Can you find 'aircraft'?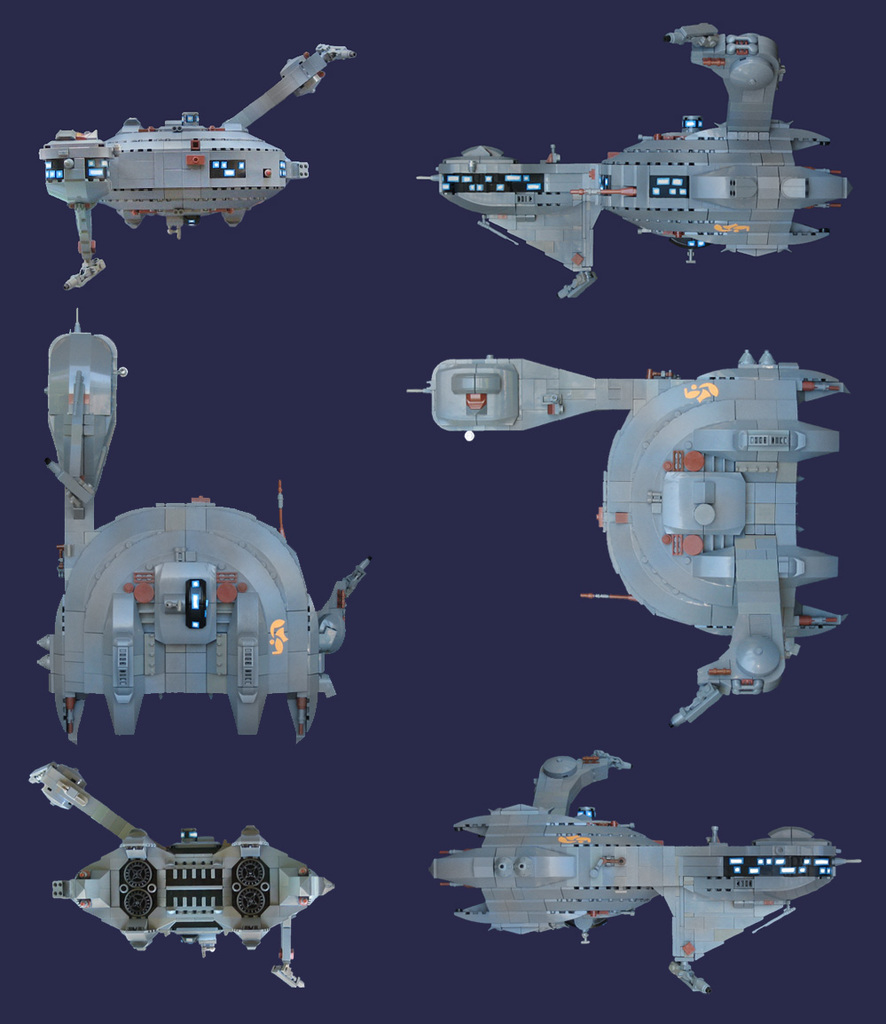
Yes, bounding box: (x1=39, y1=43, x2=353, y2=289).
